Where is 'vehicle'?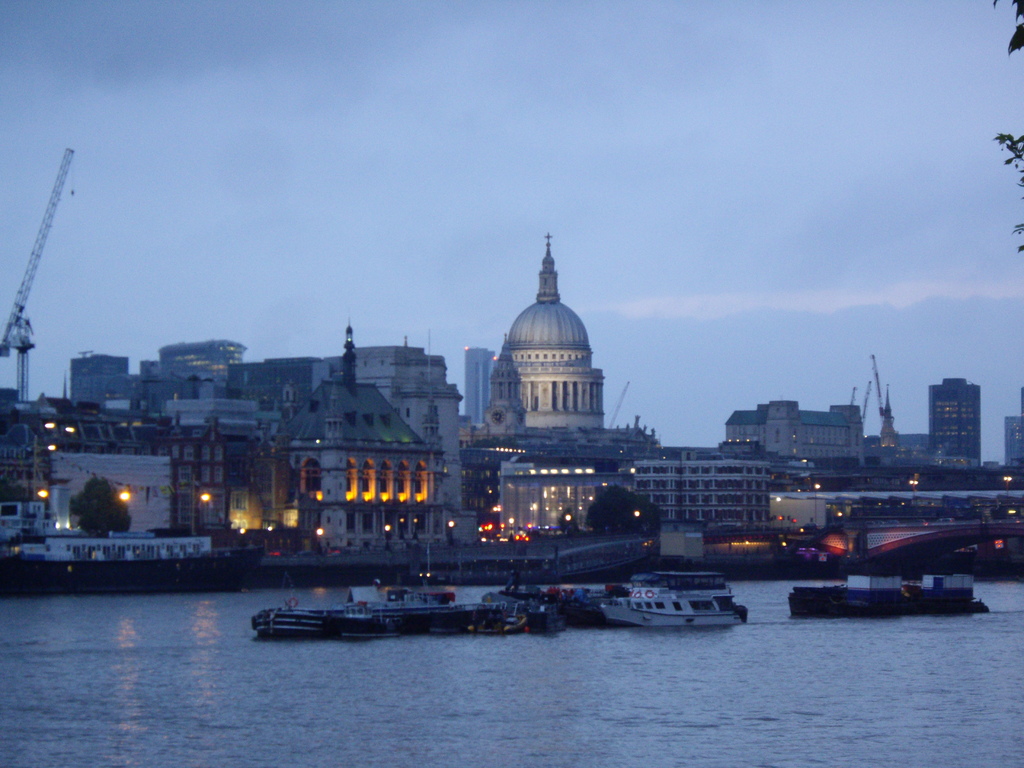
locate(249, 582, 509, 641).
